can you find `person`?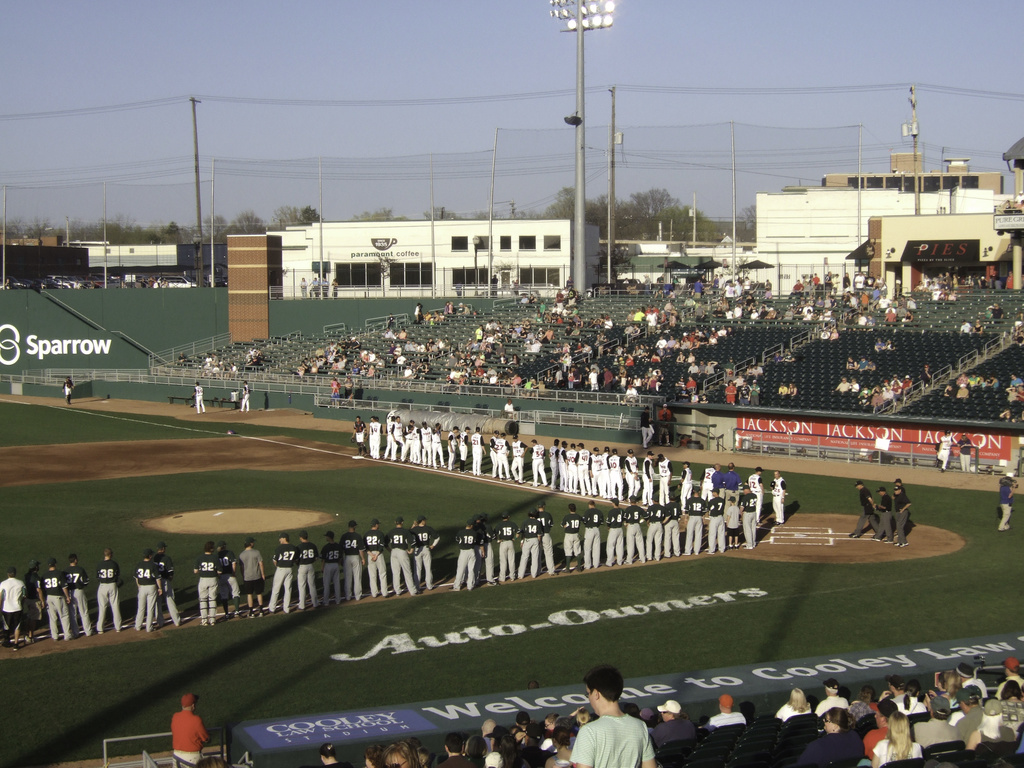
Yes, bounding box: crop(266, 535, 292, 616).
